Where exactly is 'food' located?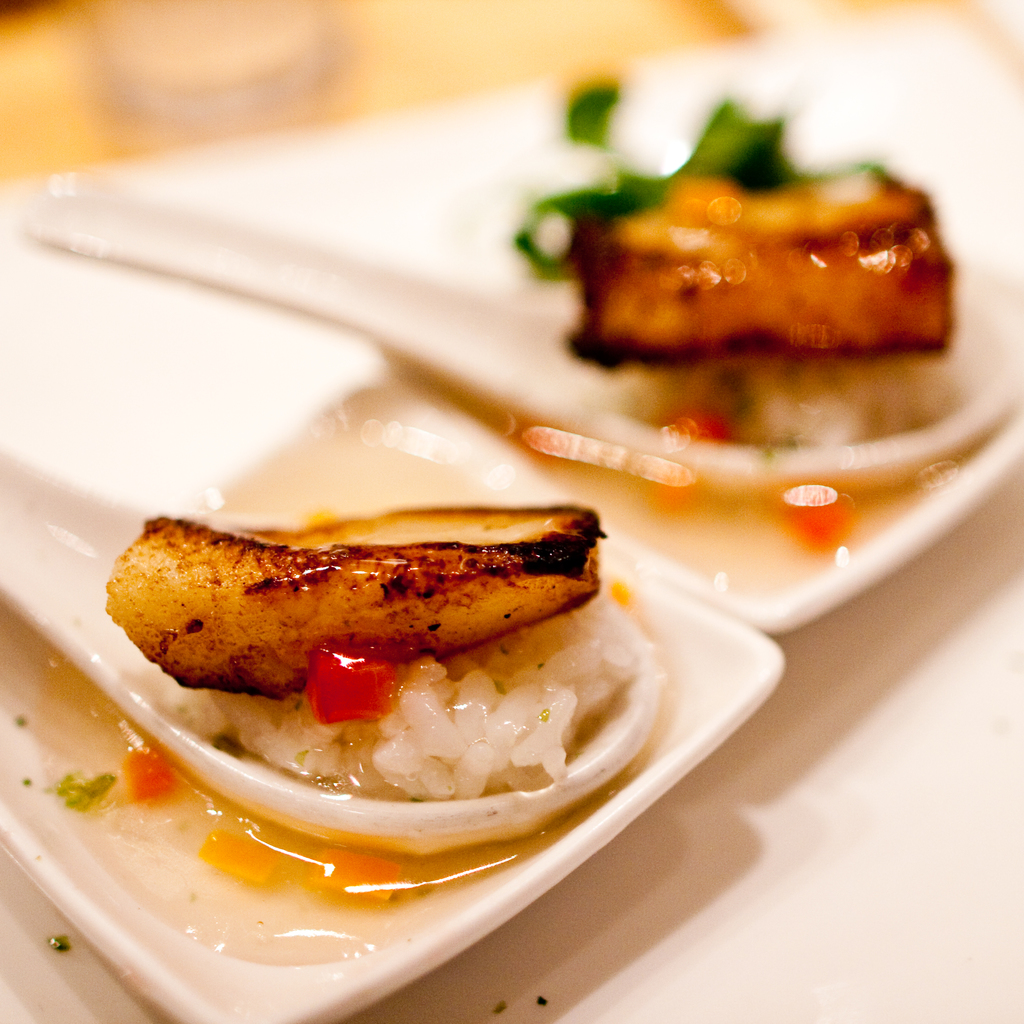
Its bounding box is box=[513, 74, 954, 443].
